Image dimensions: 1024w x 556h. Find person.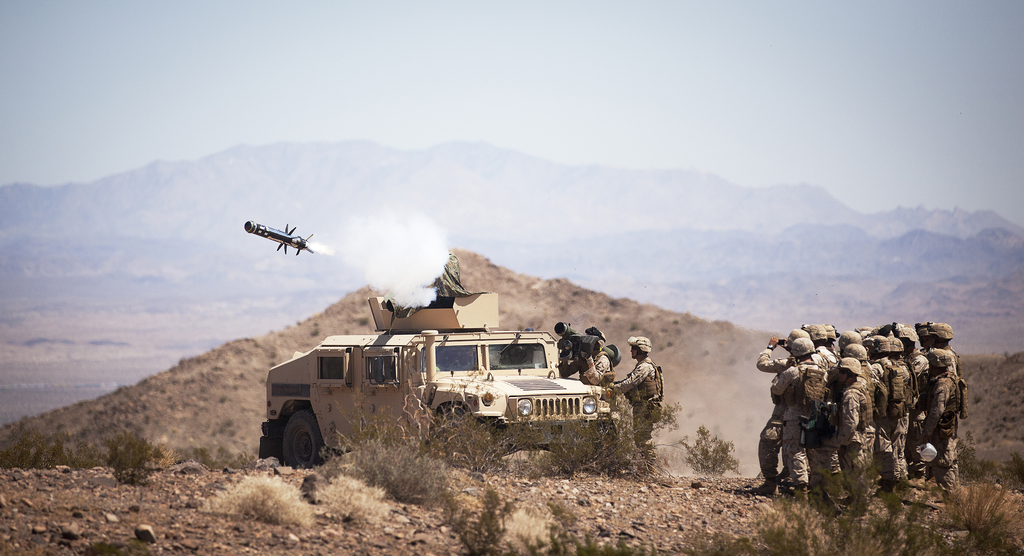
{"left": 878, "top": 332, "right": 924, "bottom": 458}.
